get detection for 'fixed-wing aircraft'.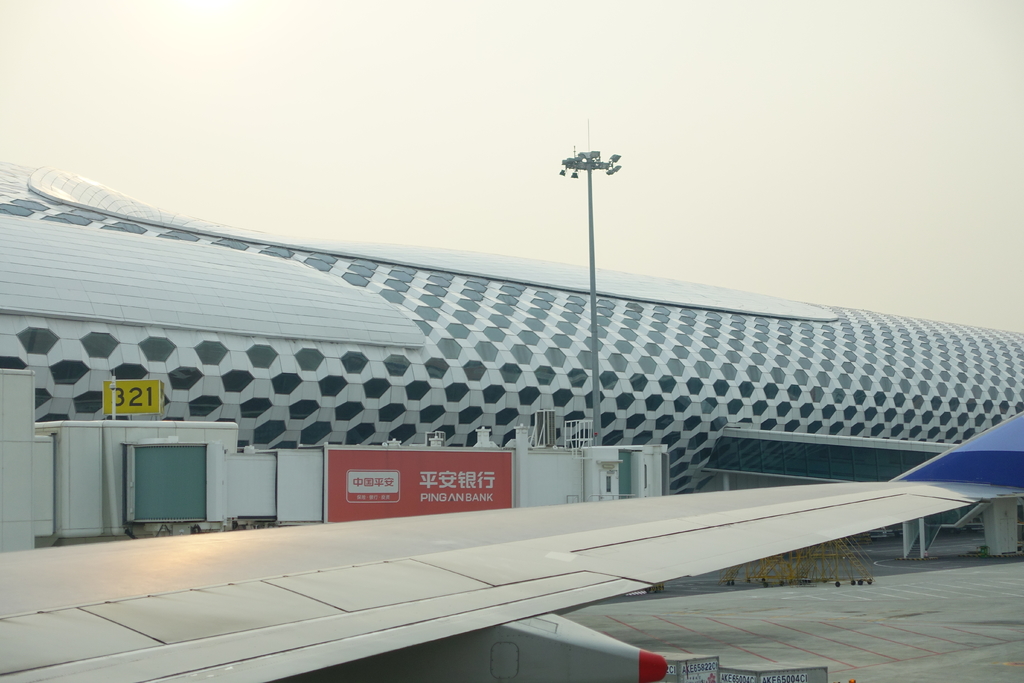
Detection: (0, 410, 1023, 682).
